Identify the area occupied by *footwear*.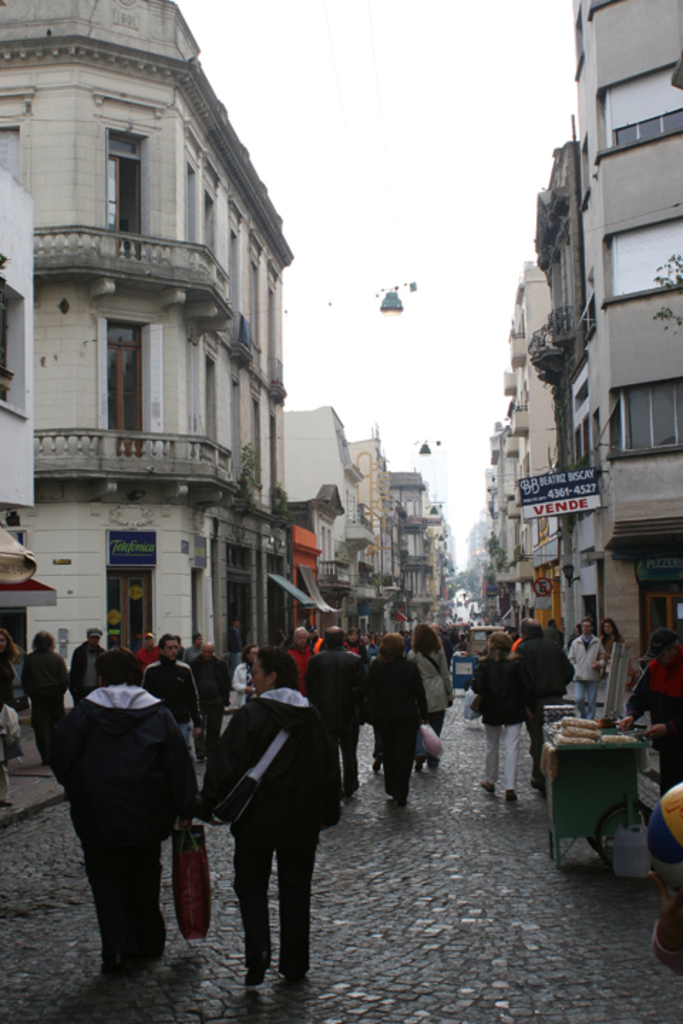
Area: <box>373,754,381,774</box>.
